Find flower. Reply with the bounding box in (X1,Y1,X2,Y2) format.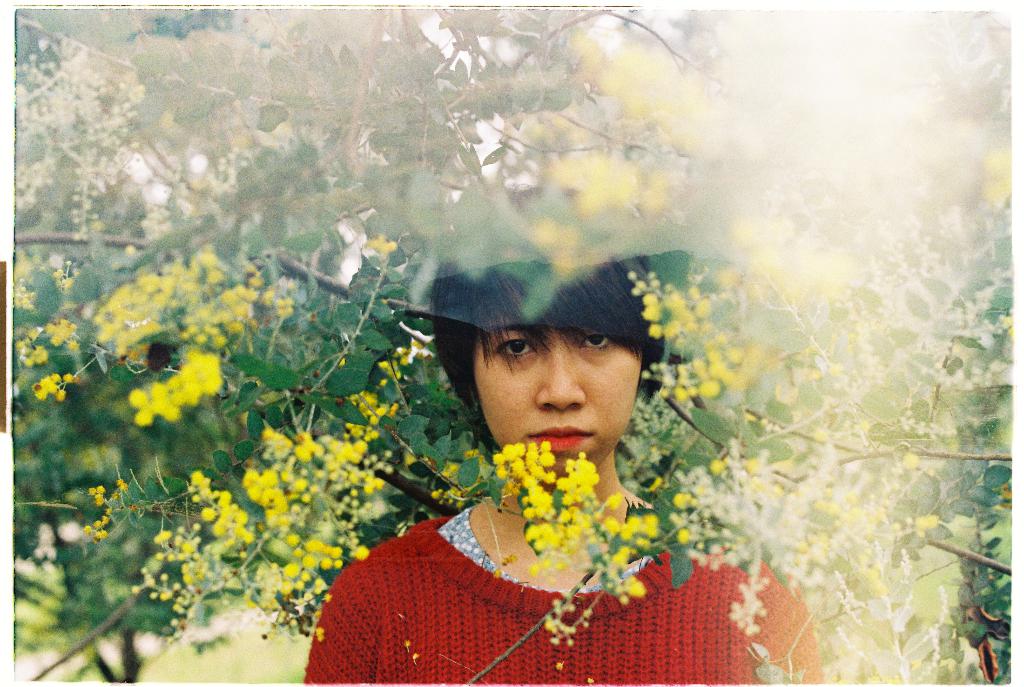
(540,449,554,462).
